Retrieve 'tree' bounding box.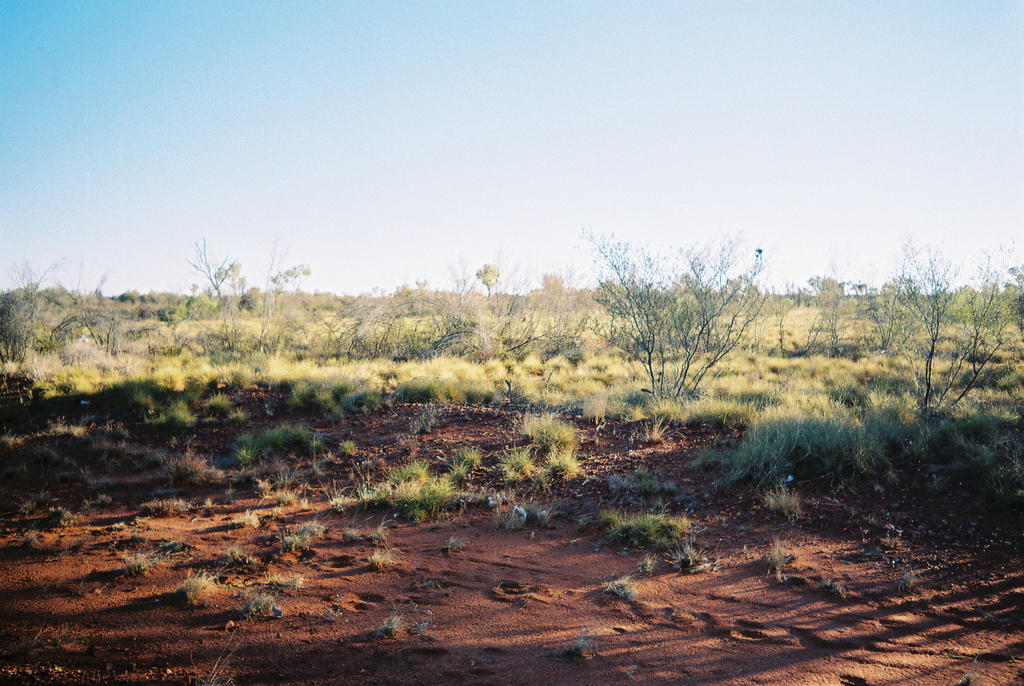
Bounding box: [x1=0, y1=244, x2=72, y2=369].
